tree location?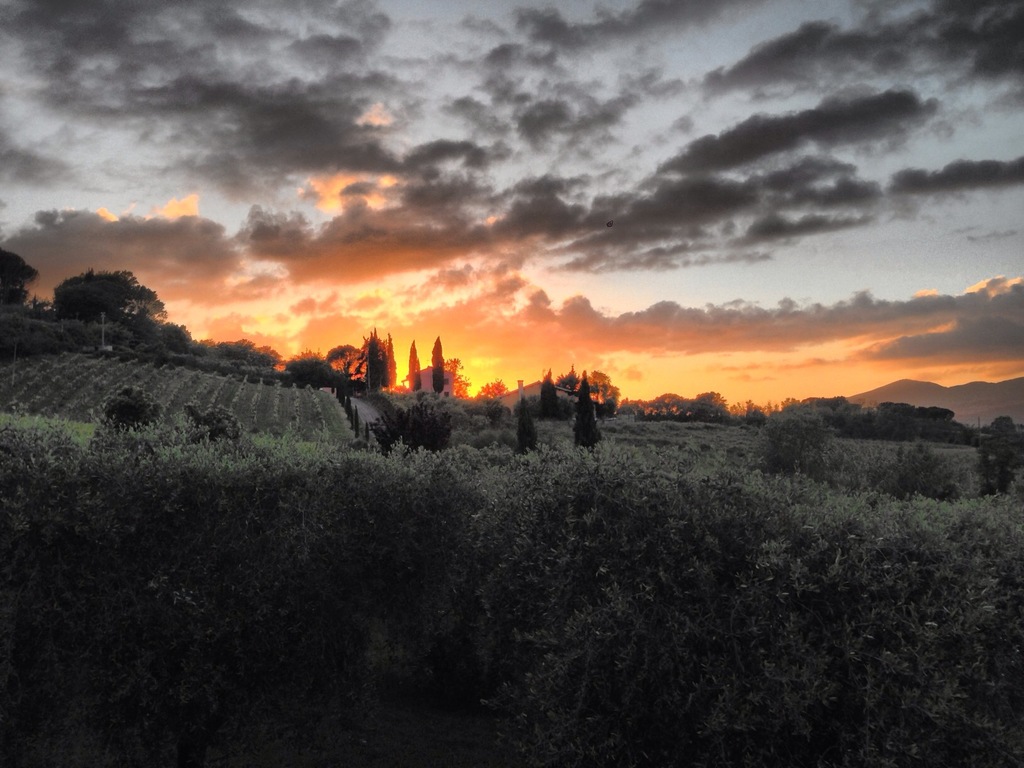
bbox(96, 378, 165, 431)
